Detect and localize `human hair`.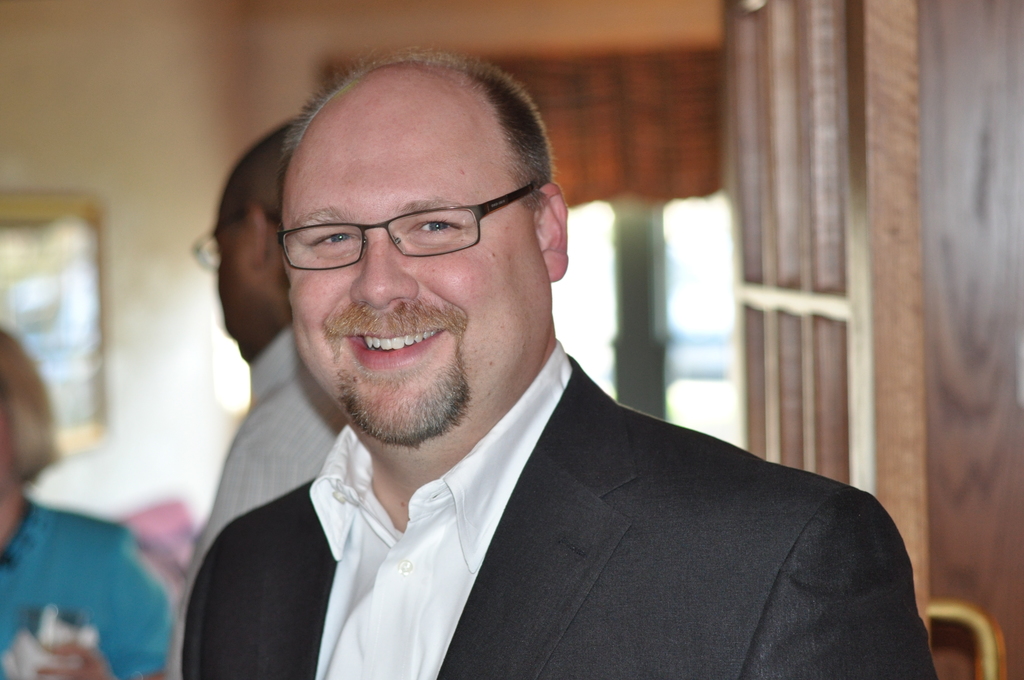
Localized at {"x1": 230, "y1": 69, "x2": 580, "y2": 275}.
